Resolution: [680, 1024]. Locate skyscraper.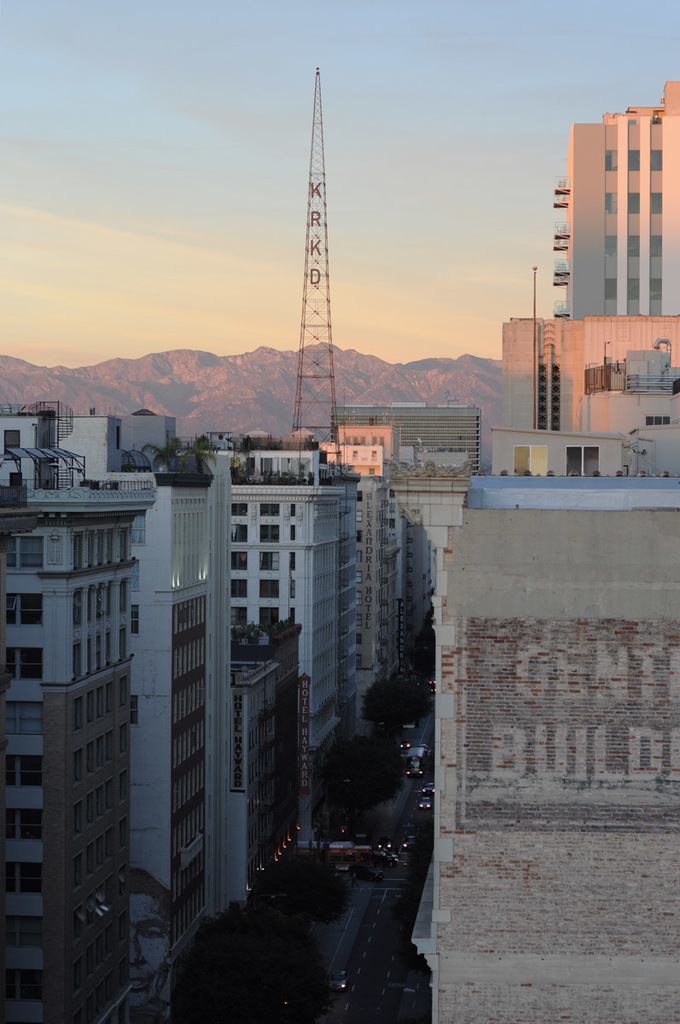
l=0, t=416, r=141, b=1023.
